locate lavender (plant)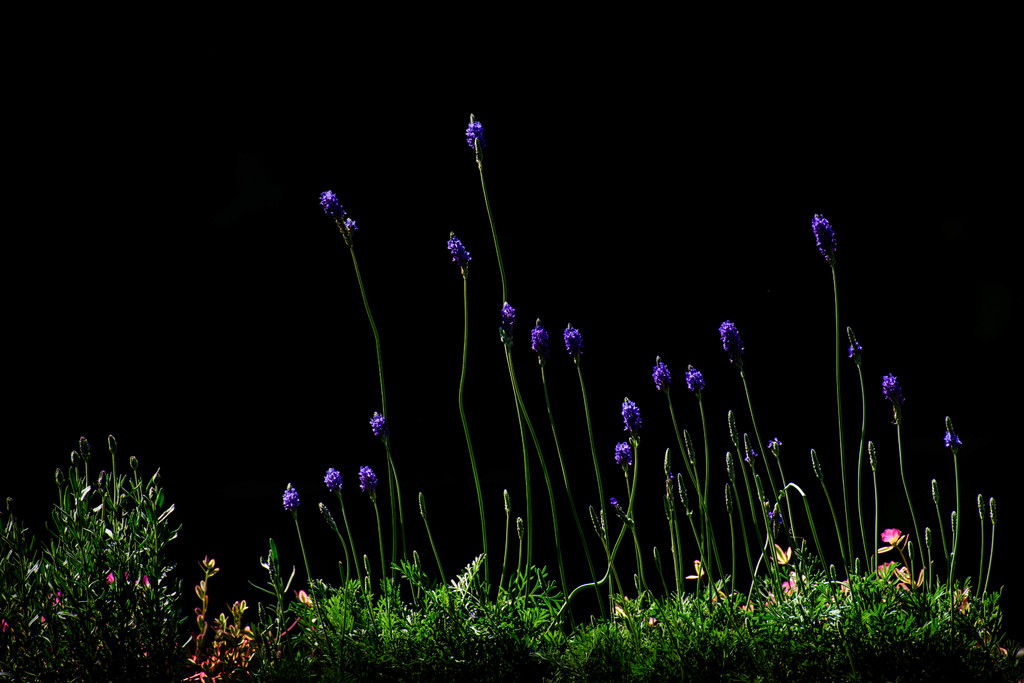
BBox(684, 365, 707, 424)
